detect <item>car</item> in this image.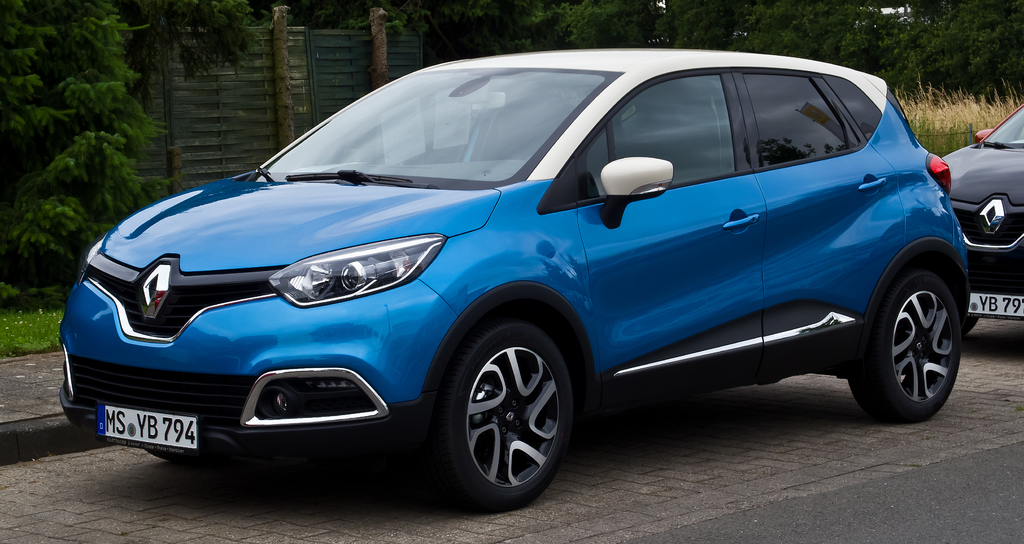
Detection: 949:108:1023:322.
